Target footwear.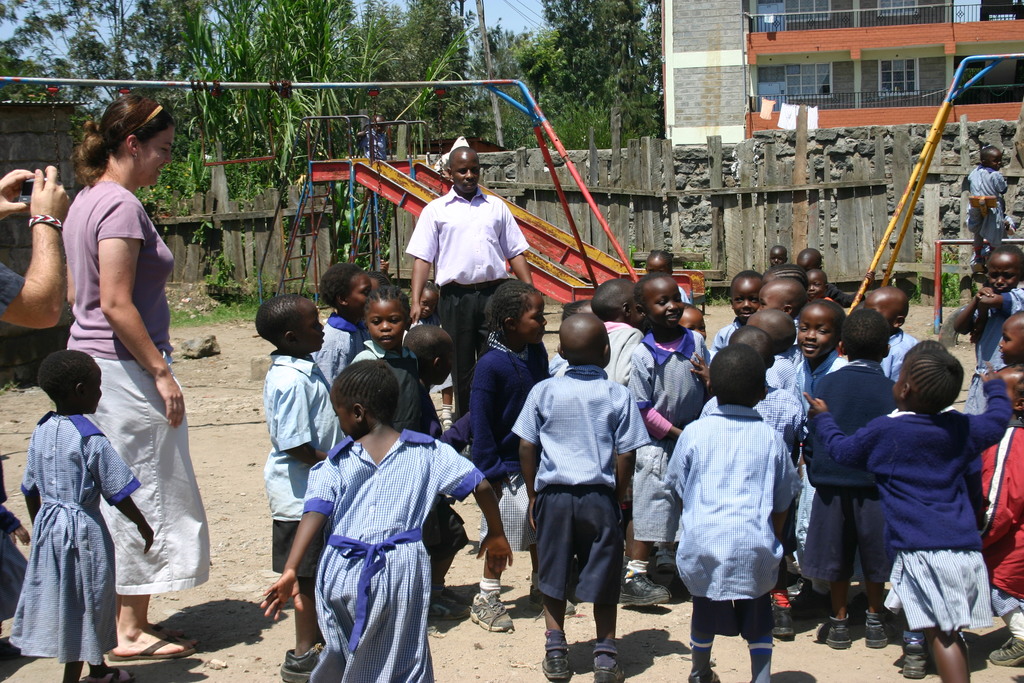
Target region: x1=463, y1=590, x2=509, y2=638.
